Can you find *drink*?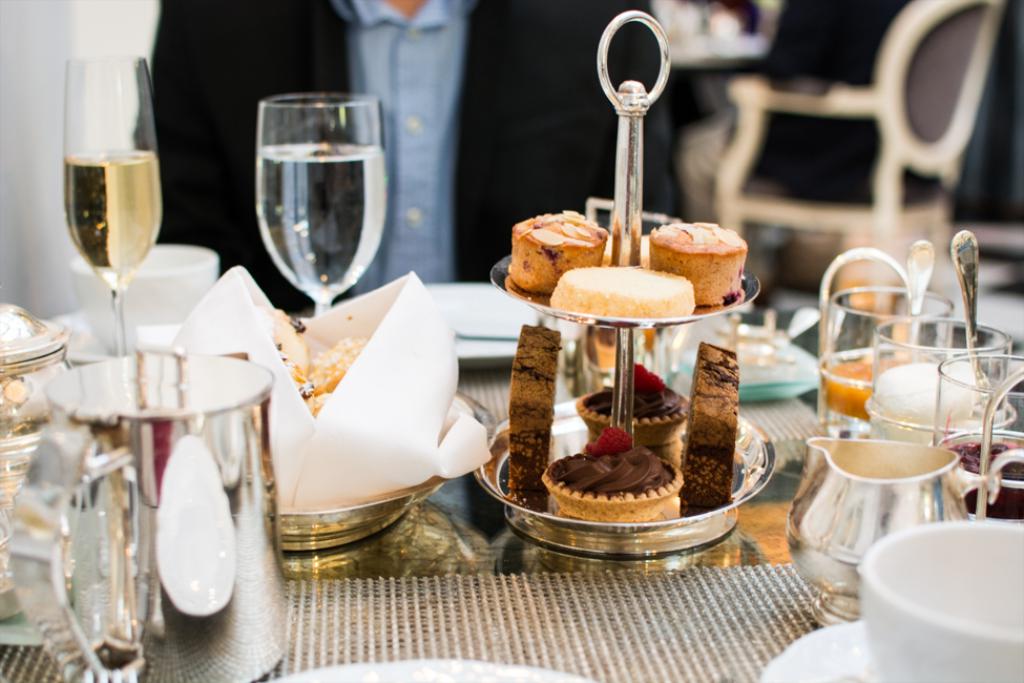
Yes, bounding box: [left=258, top=145, right=388, bottom=304].
